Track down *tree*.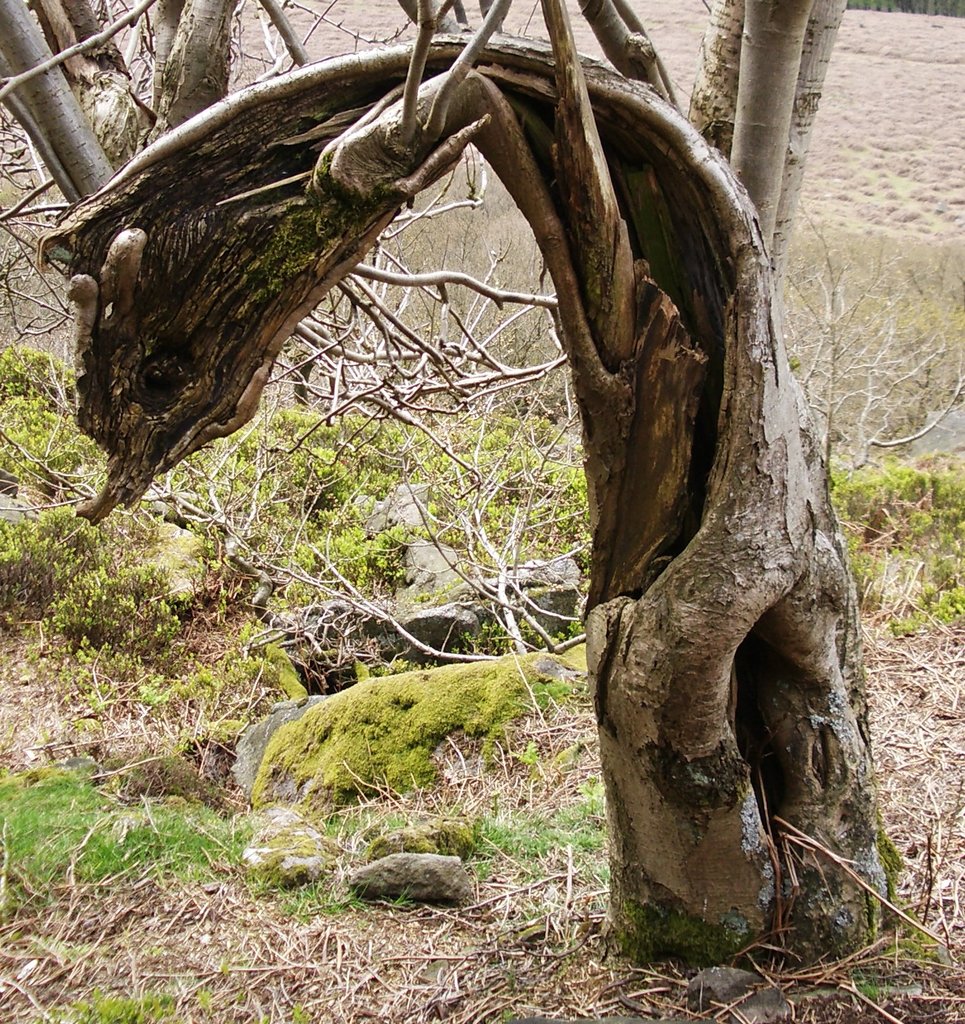
Tracked to {"x1": 0, "y1": 0, "x2": 573, "y2": 609}.
